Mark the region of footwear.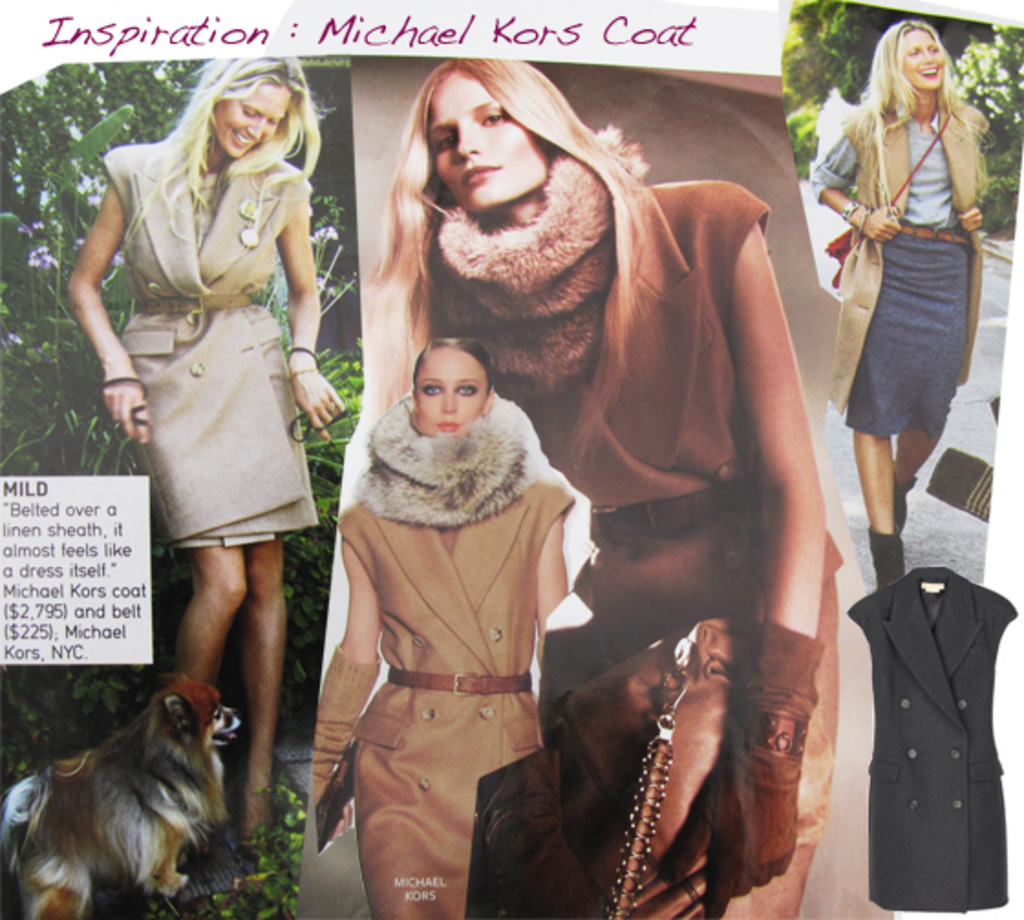
Region: left=869, top=532, right=900, bottom=580.
